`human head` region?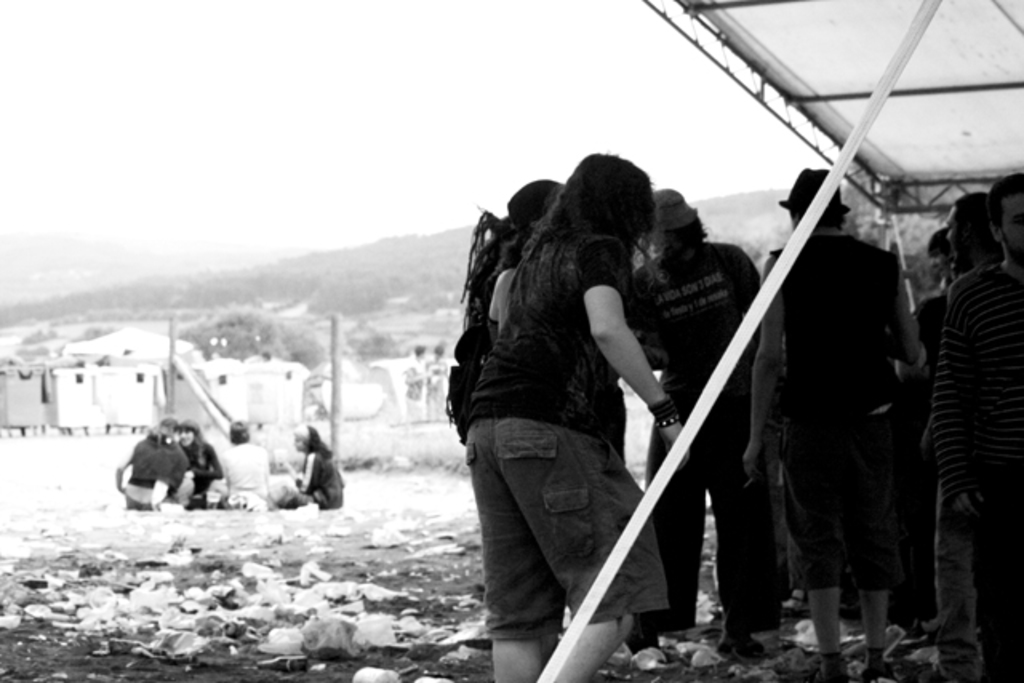
bbox(230, 422, 253, 441)
